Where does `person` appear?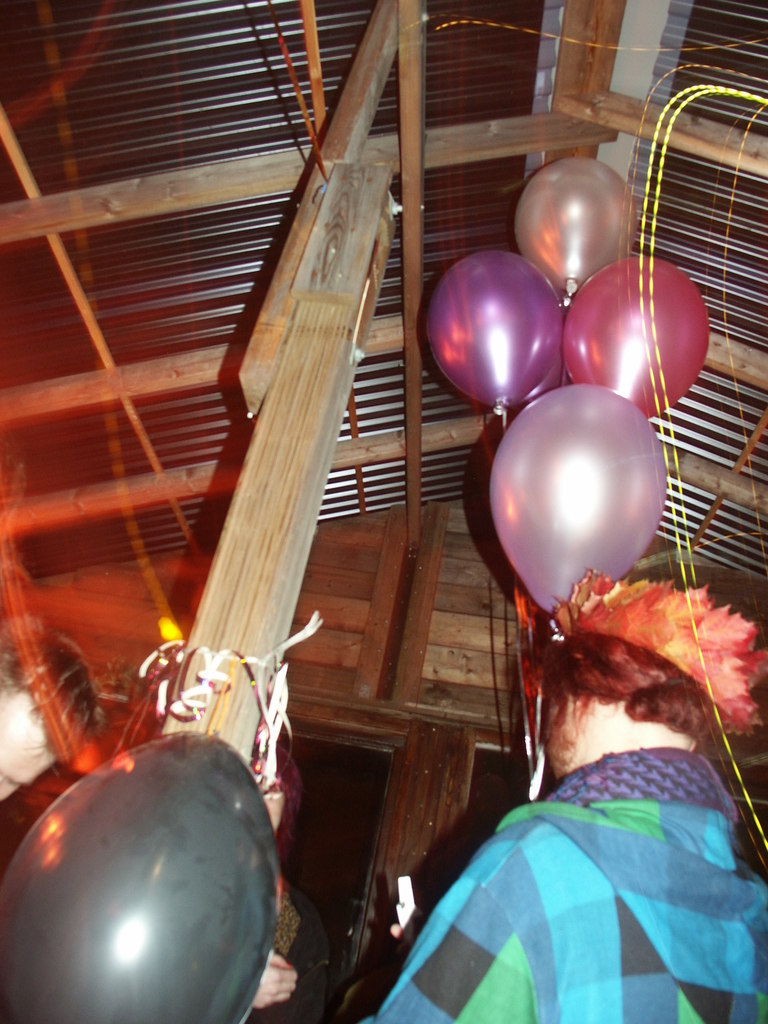
Appears at bbox=[379, 496, 752, 1011].
